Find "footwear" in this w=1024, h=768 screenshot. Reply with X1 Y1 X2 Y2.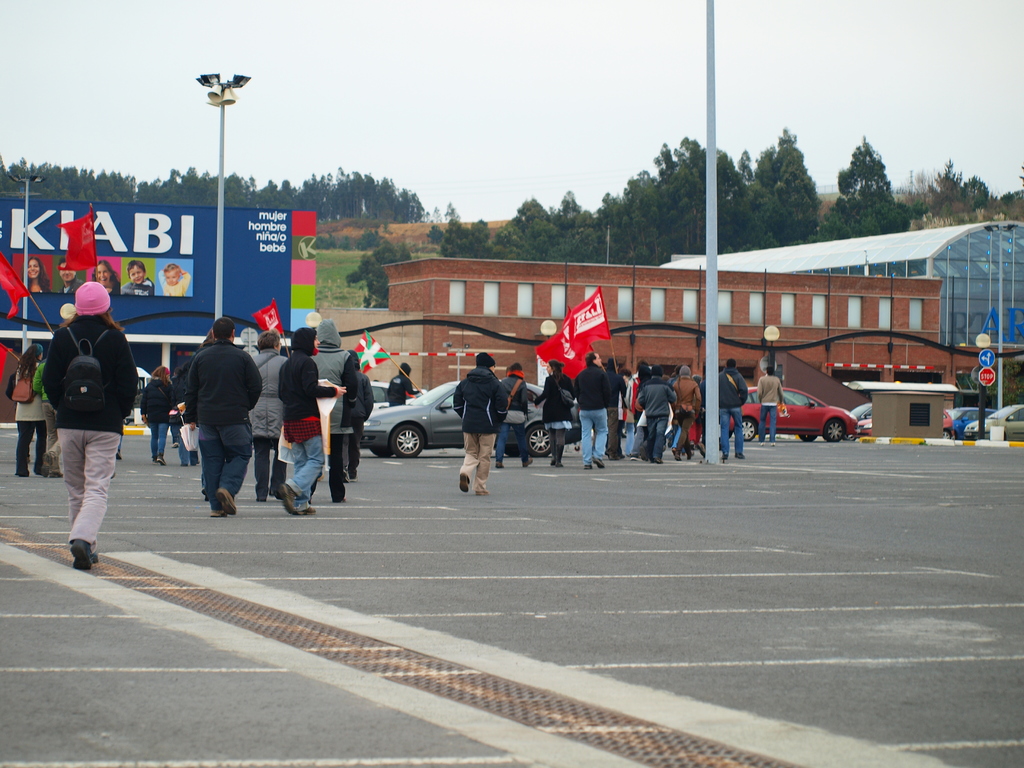
345 469 349 482.
